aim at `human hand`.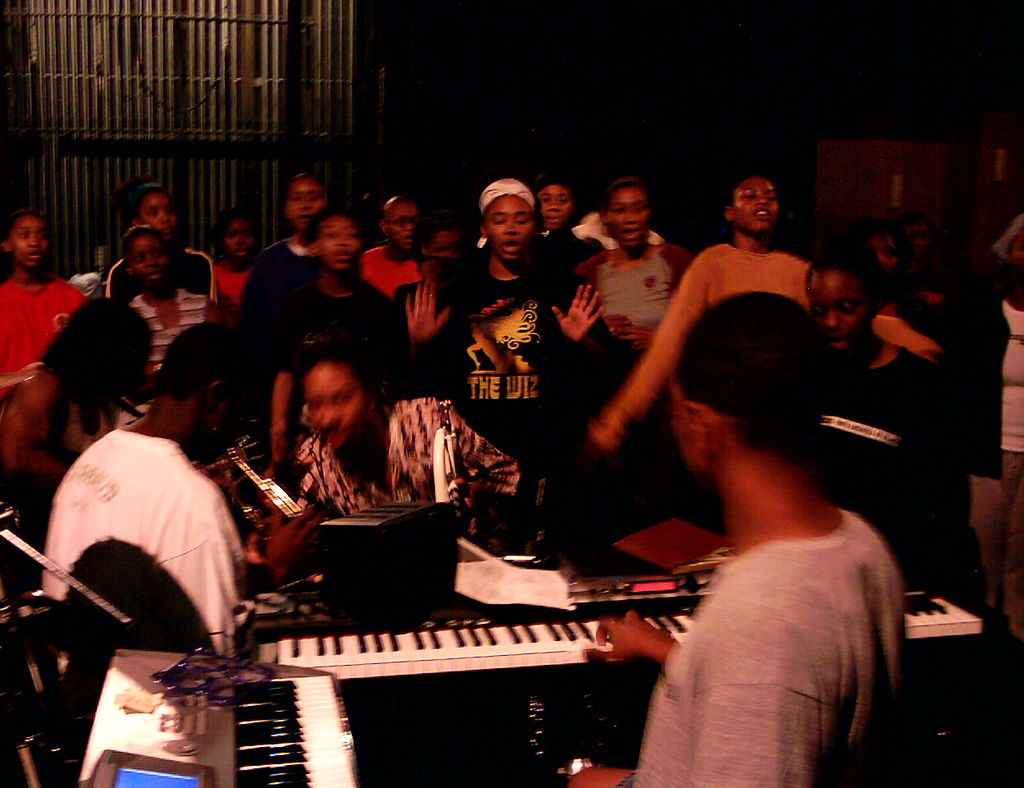
Aimed at 263/502/327/572.
